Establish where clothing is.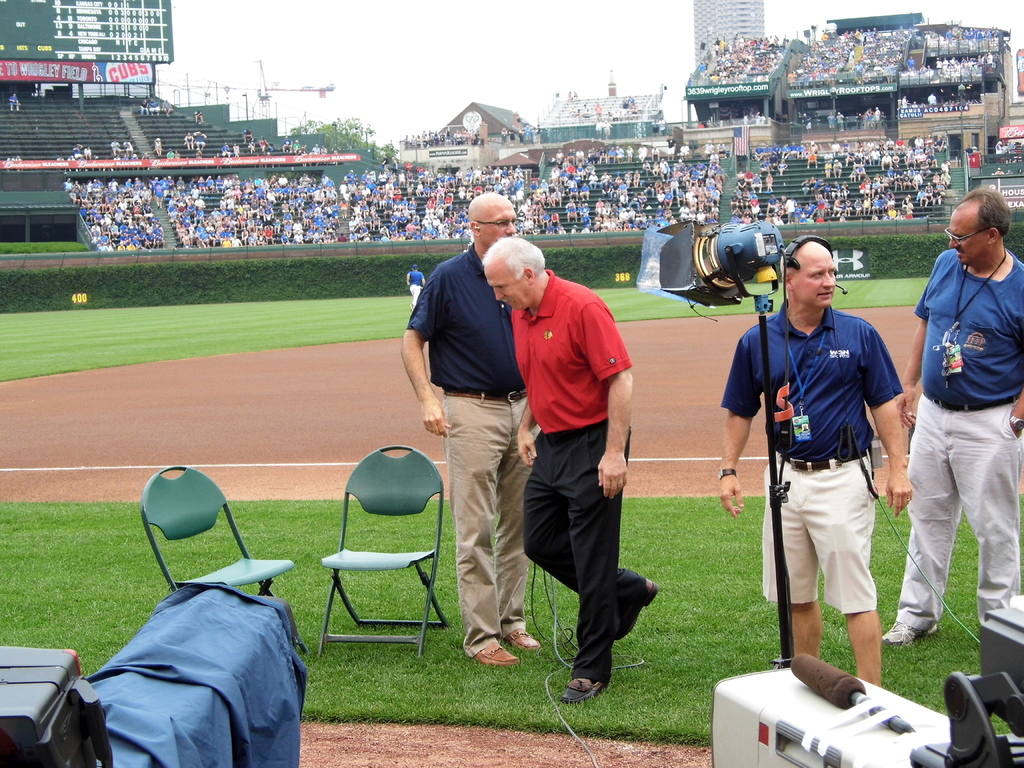
Established at BBox(150, 102, 159, 111).
